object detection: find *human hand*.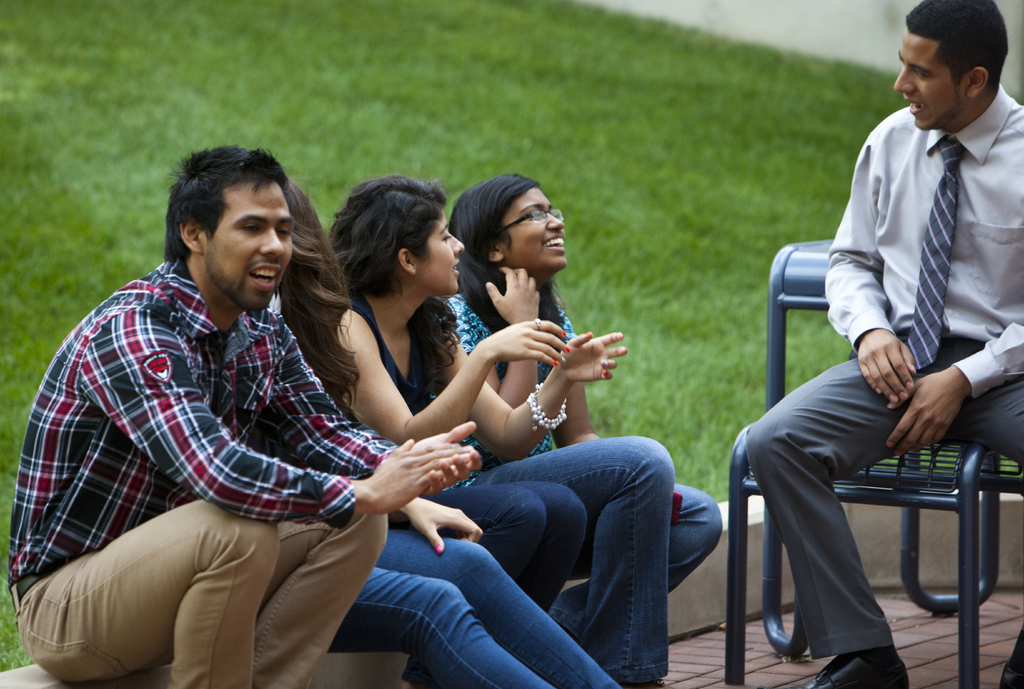
crop(410, 418, 485, 495).
